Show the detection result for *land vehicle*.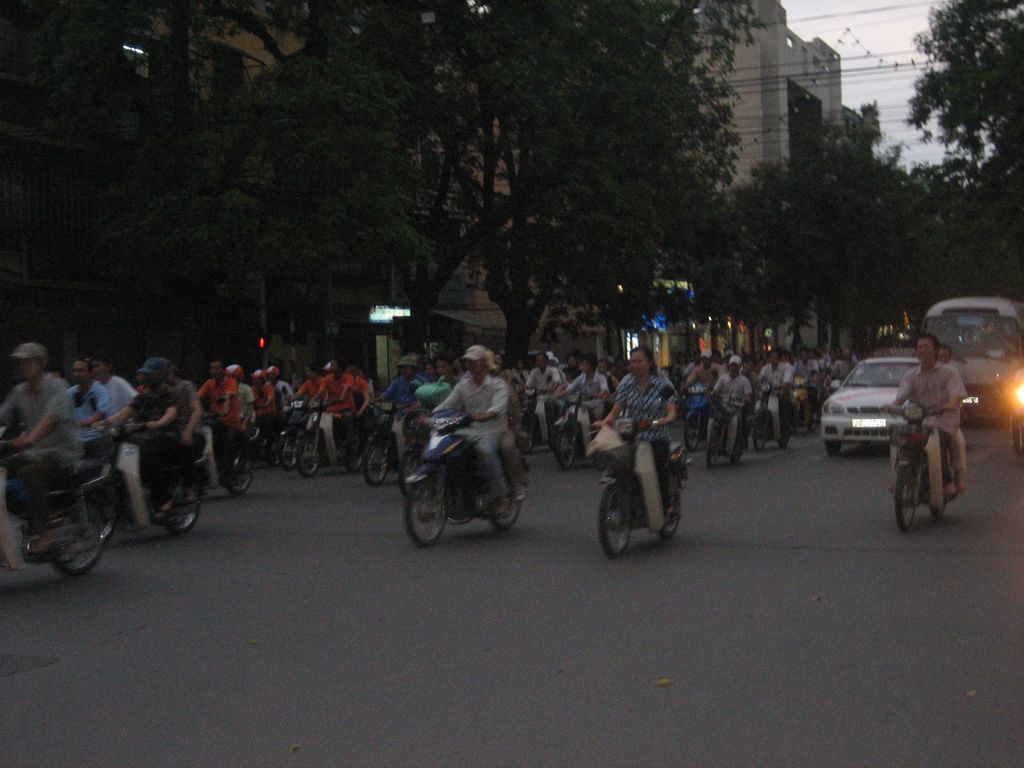
<bbox>594, 415, 701, 568</bbox>.
